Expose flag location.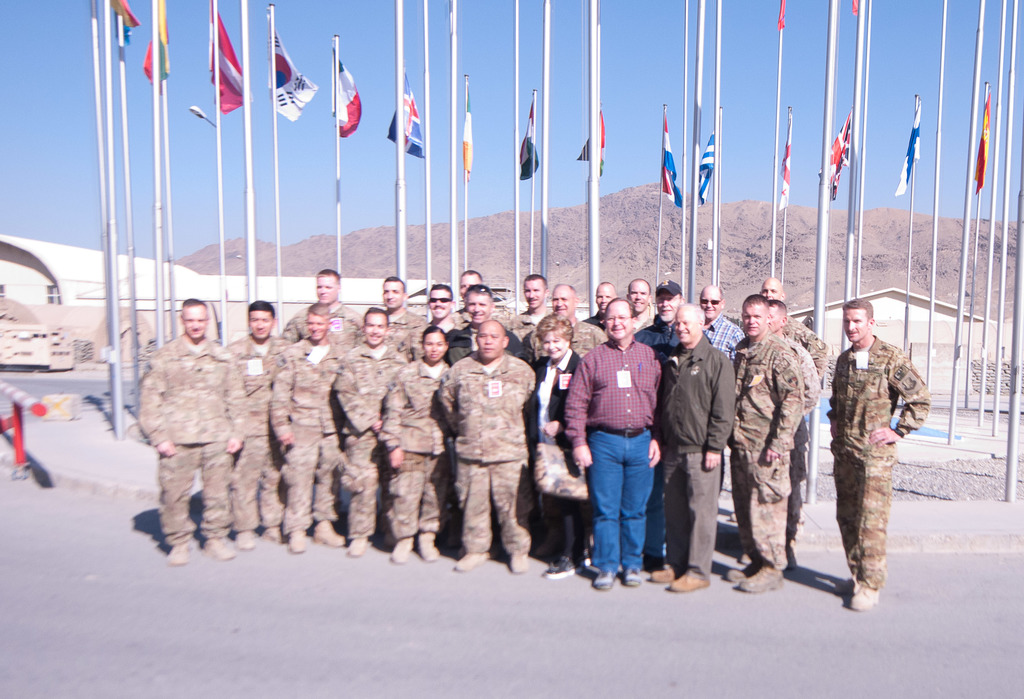
Exposed at BBox(143, 0, 171, 87).
